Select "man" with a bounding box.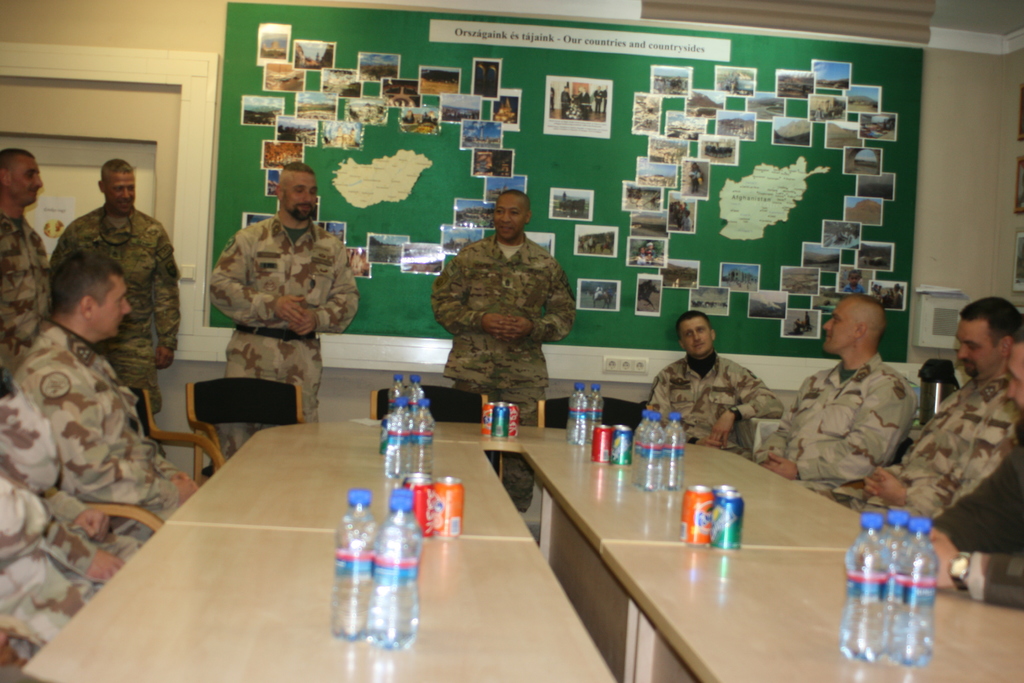
detection(643, 322, 781, 456).
